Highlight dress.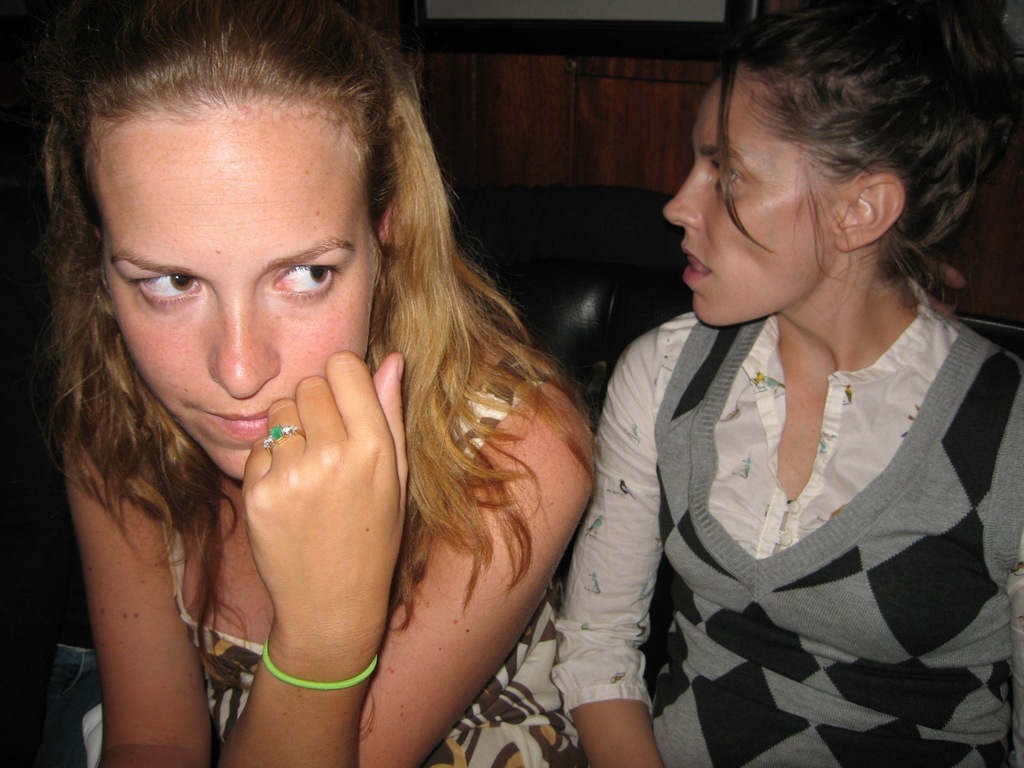
Highlighted region: <region>169, 340, 585, 767</region>.
